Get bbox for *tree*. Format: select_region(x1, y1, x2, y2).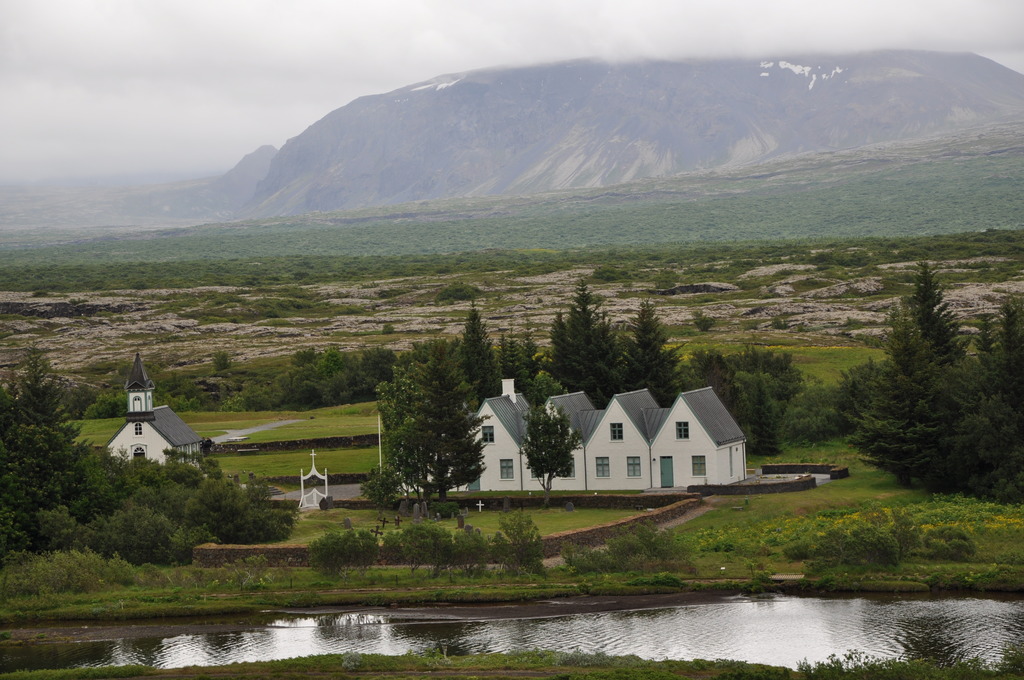
select_region(791, 374, 842, 448).
